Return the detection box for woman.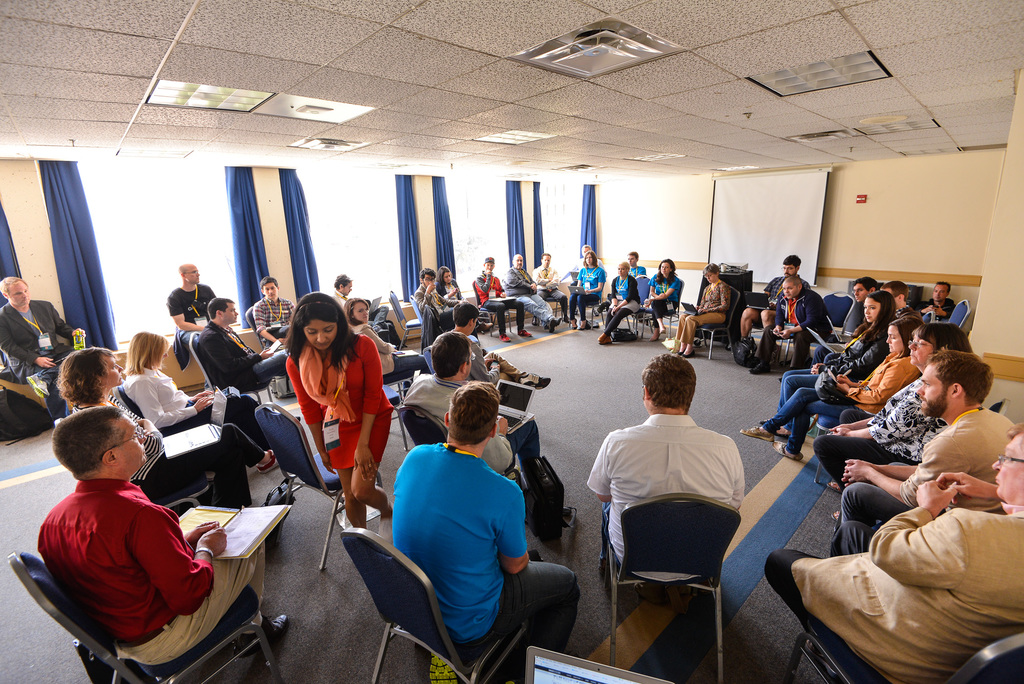
box(568, 250, 606, 329).
